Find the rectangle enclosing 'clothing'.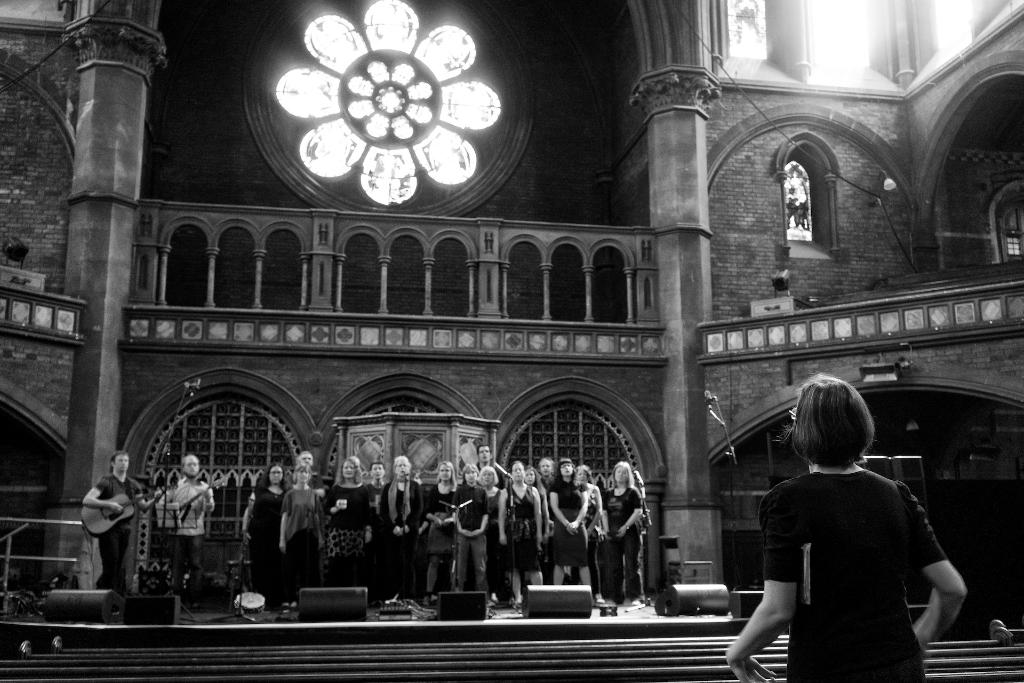
95, 472, 143, 603.
